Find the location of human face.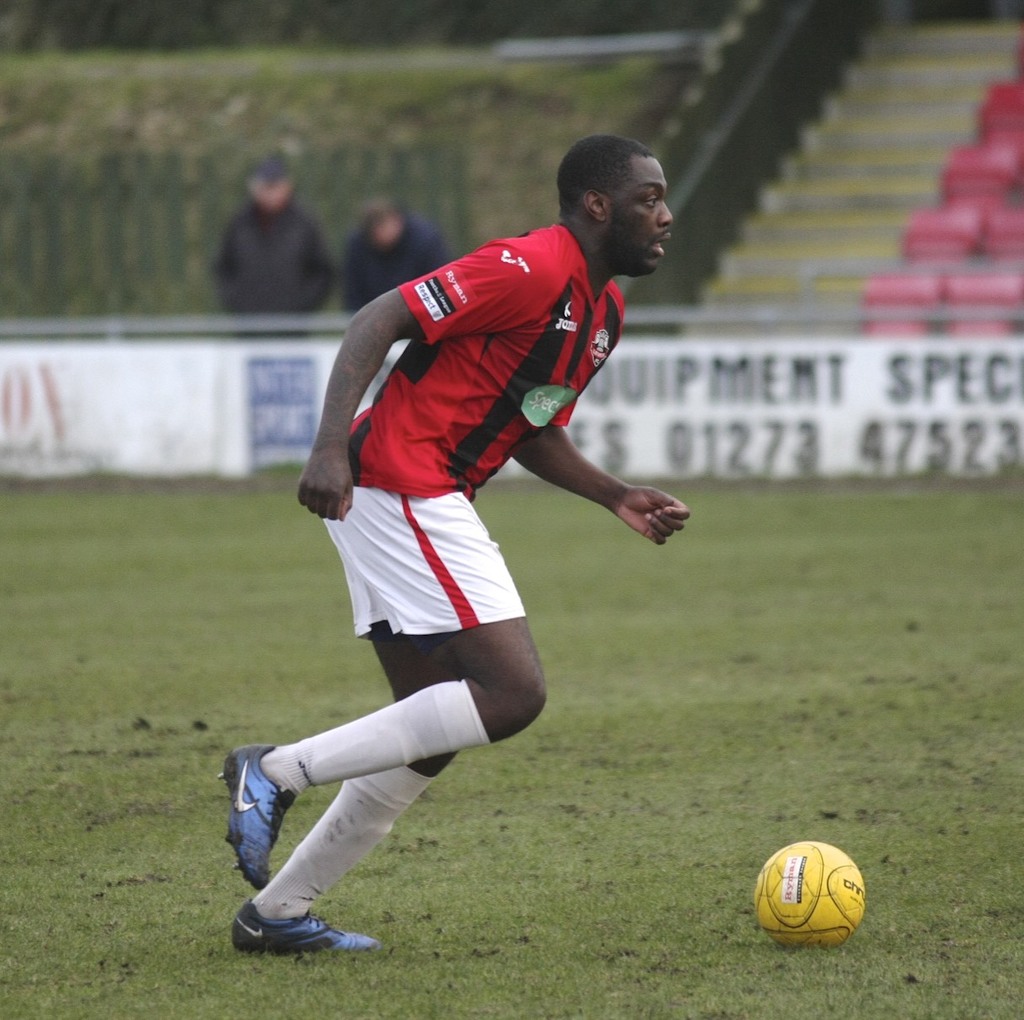
Location: Rect(609, 158, 673, 278).
